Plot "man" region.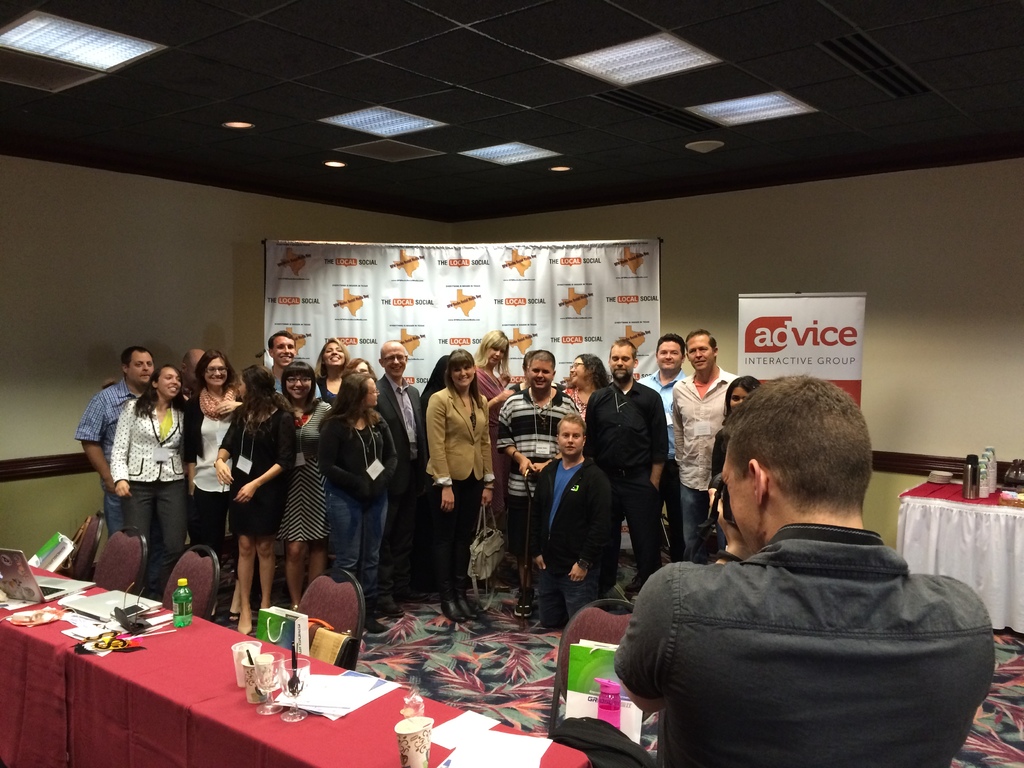
Plotted at bbox=[674, 330, 740, 563].
